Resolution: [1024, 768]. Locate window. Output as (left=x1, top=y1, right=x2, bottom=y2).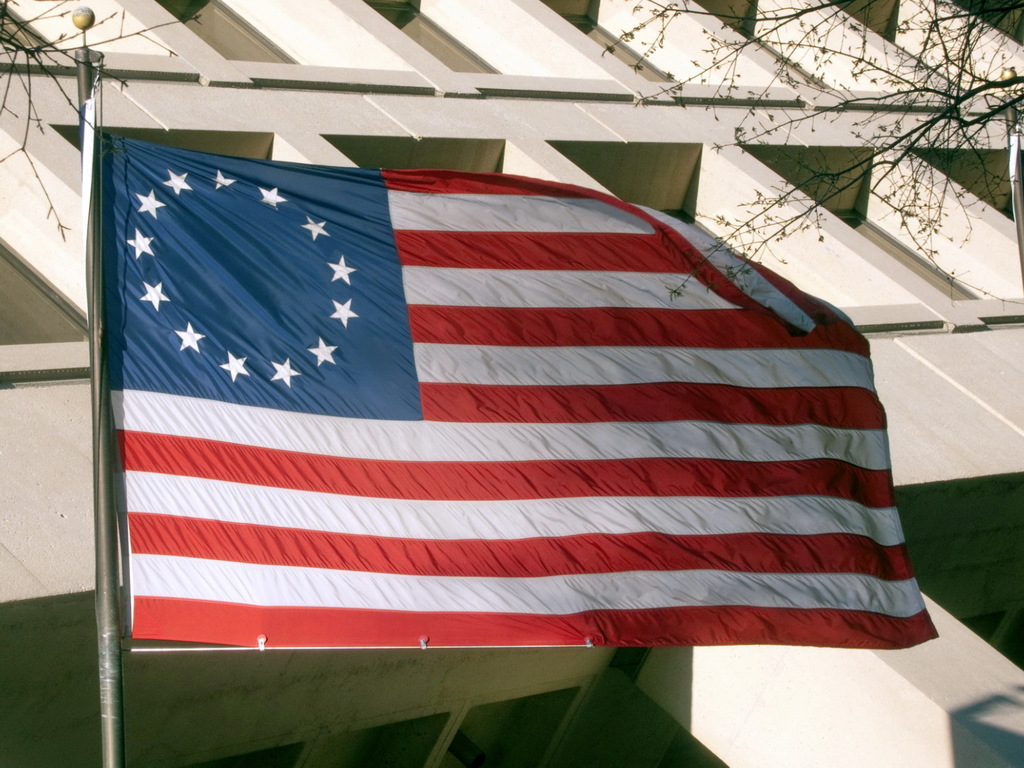
(left=701, top=0, right=881, bottom=93).
